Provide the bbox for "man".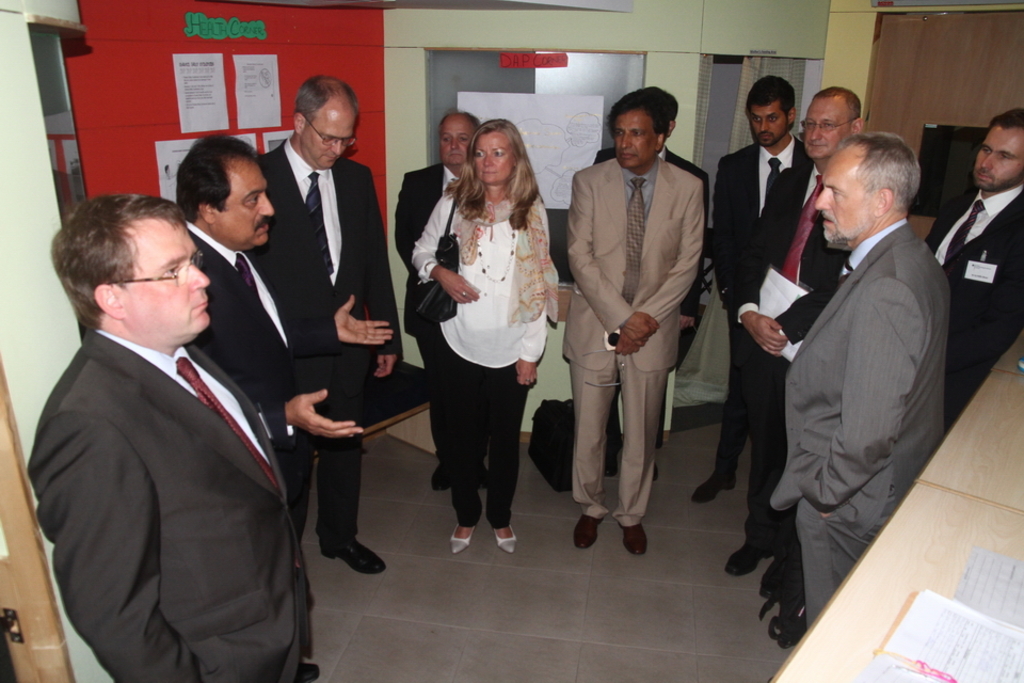
689:75:807:509.
